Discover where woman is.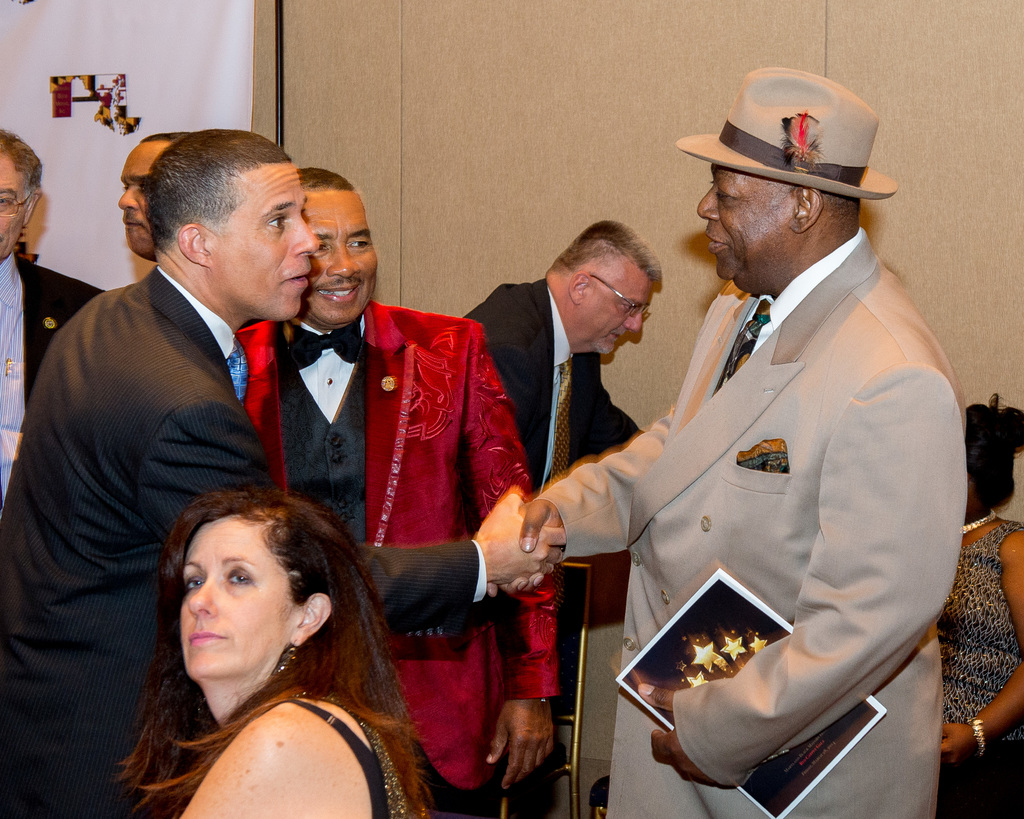
Discovered at left=926, top=395, right=1023, bottom=818.
